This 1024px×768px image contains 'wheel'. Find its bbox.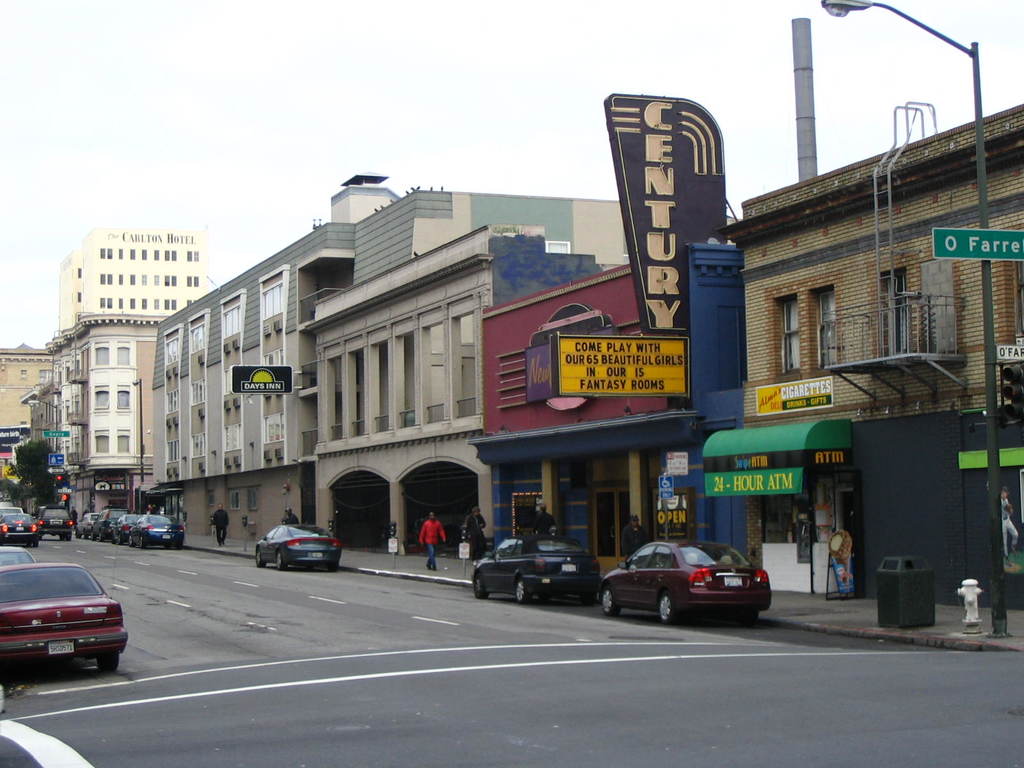
<box>140,536,145,548</box>.
